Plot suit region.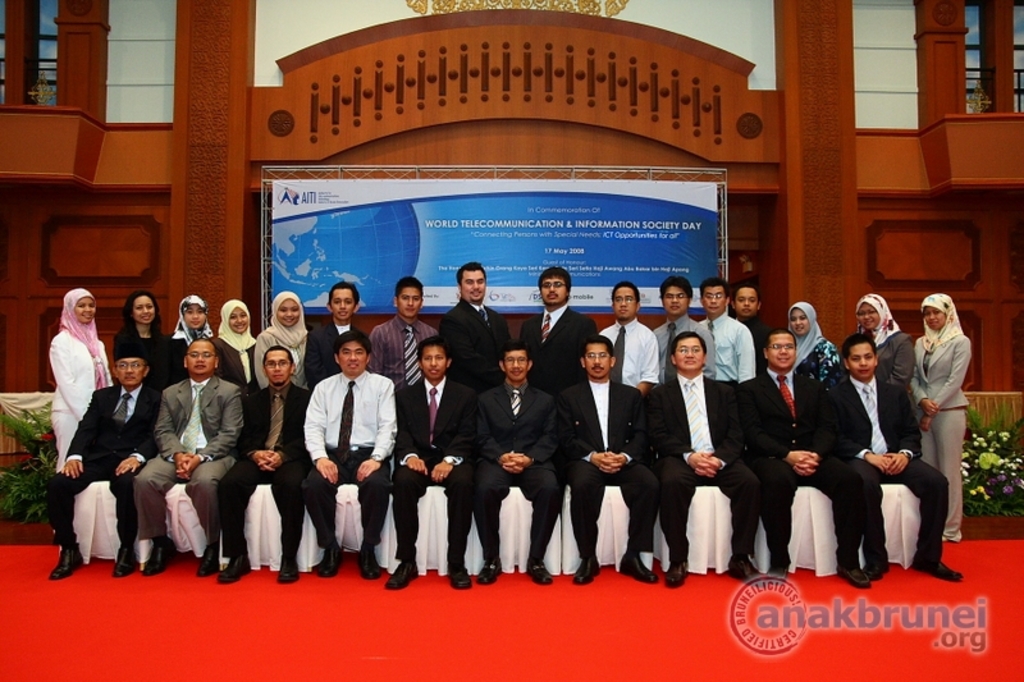
Plotted at box(554, 377, 652, 554).
